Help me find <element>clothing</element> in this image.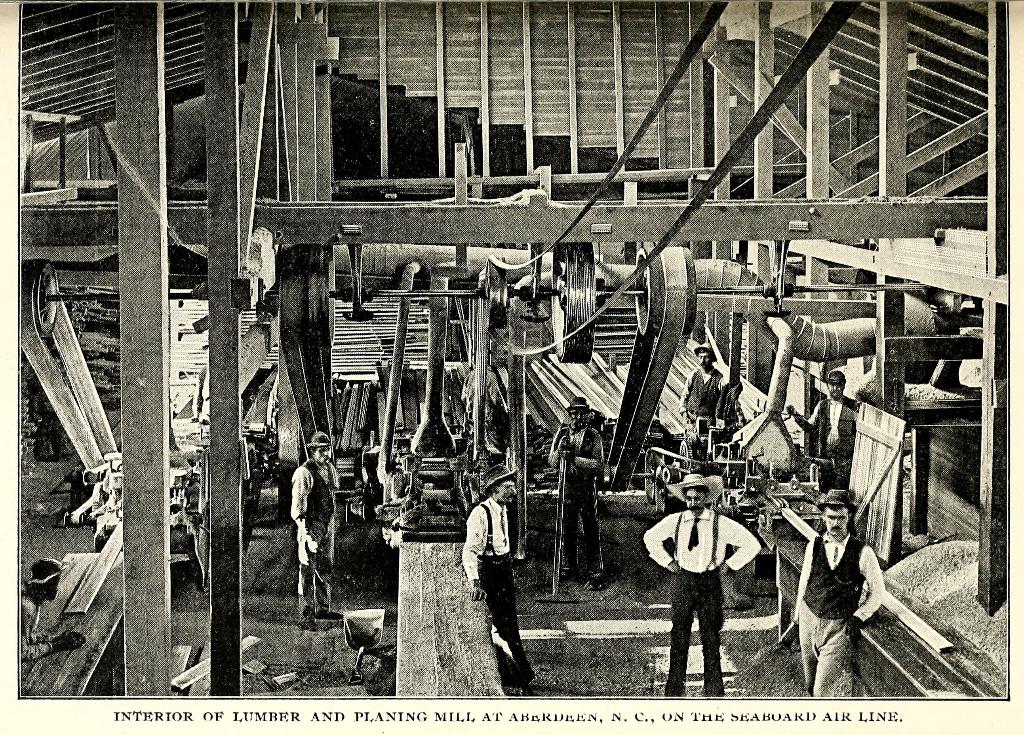
Found it: <bbox>797, 531, 886, 699</bbox>.
